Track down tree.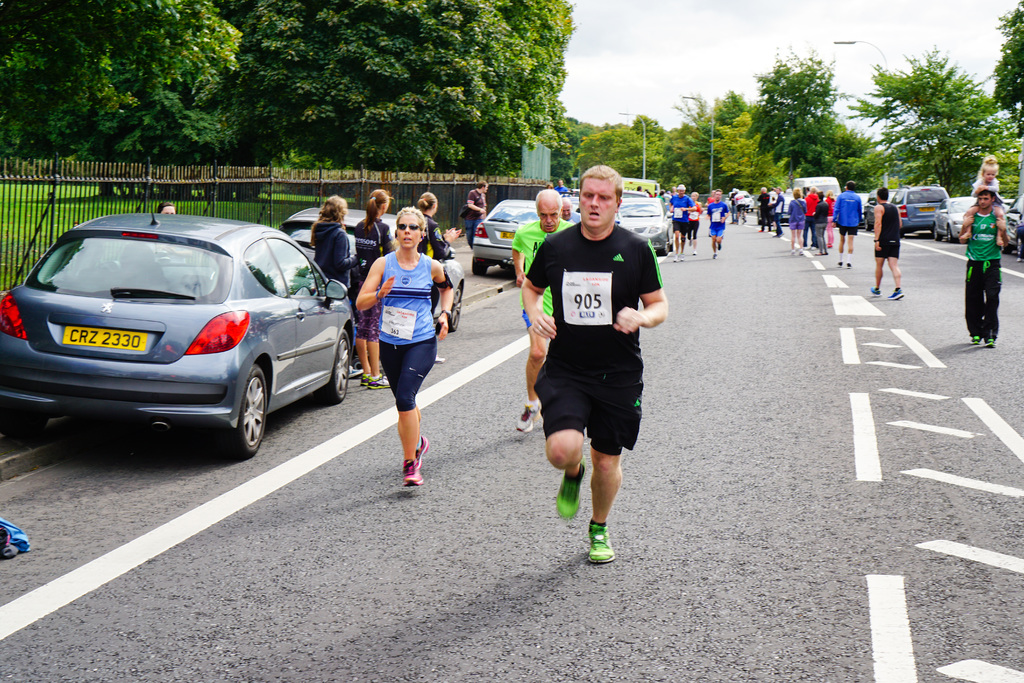
Tracked to crop(254, 0, 579, 203).
